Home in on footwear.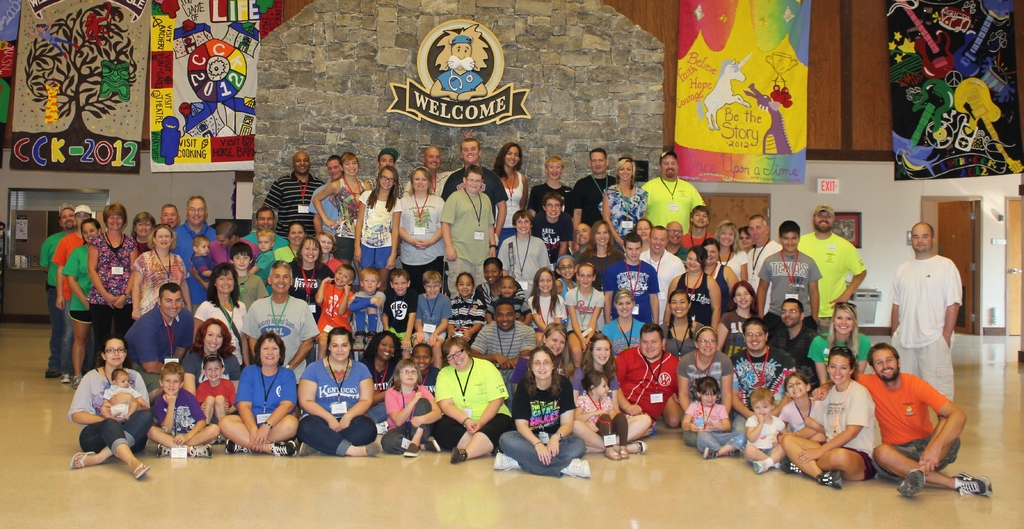
Homed in at 224:437:252:456.
